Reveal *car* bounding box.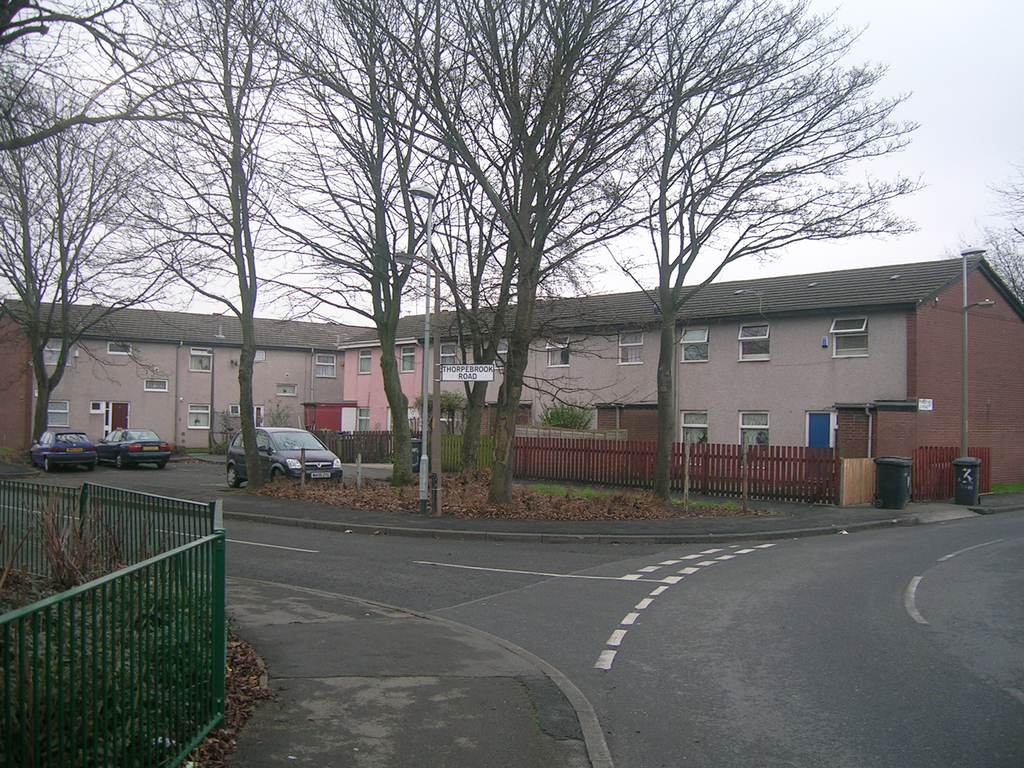
Revealed: bbox(222, 422, 333, 498).
